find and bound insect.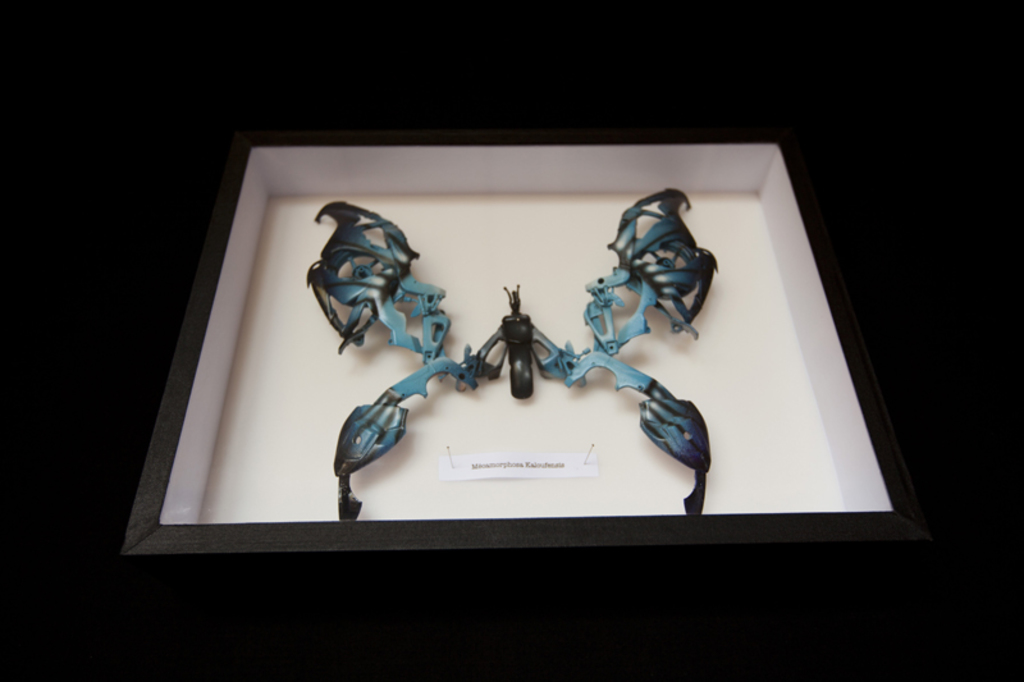
Bound: box=[302, 187, 721, 523].
